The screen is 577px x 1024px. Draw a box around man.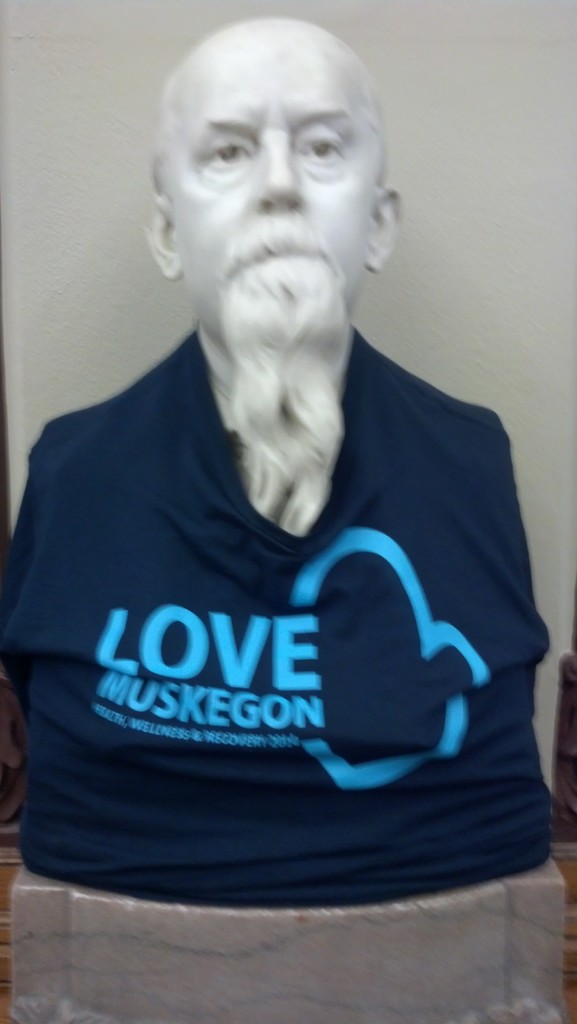
crop(6, 28, 557, 937).
